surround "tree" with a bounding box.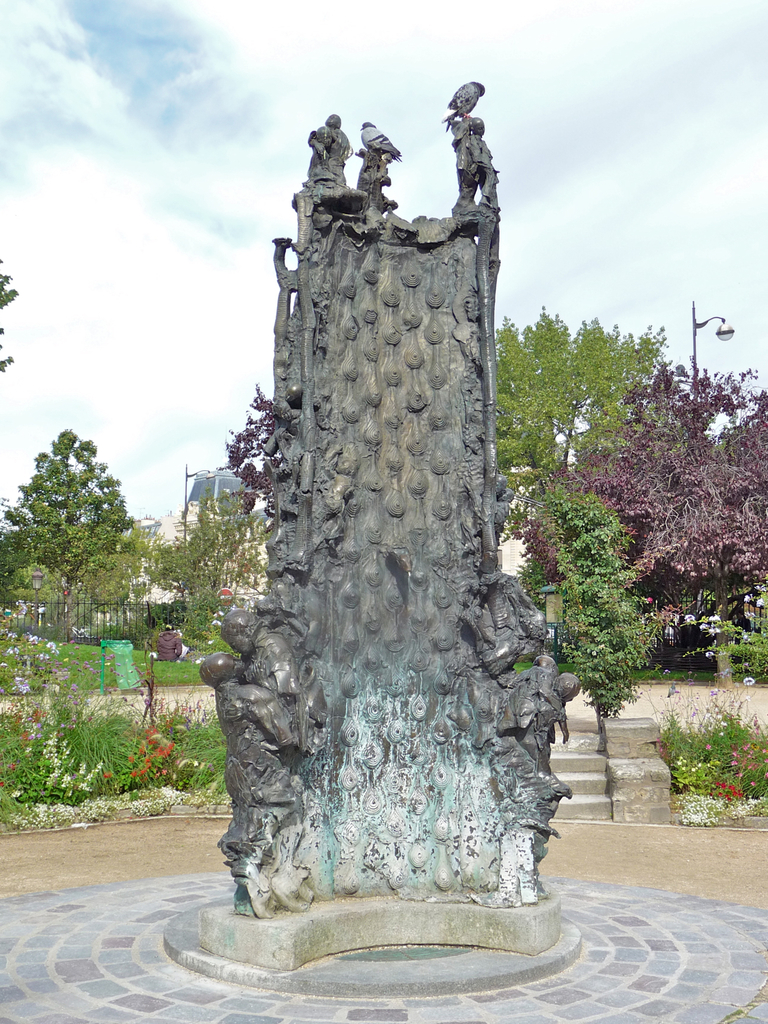
box=[4, 547, 72, 644].
